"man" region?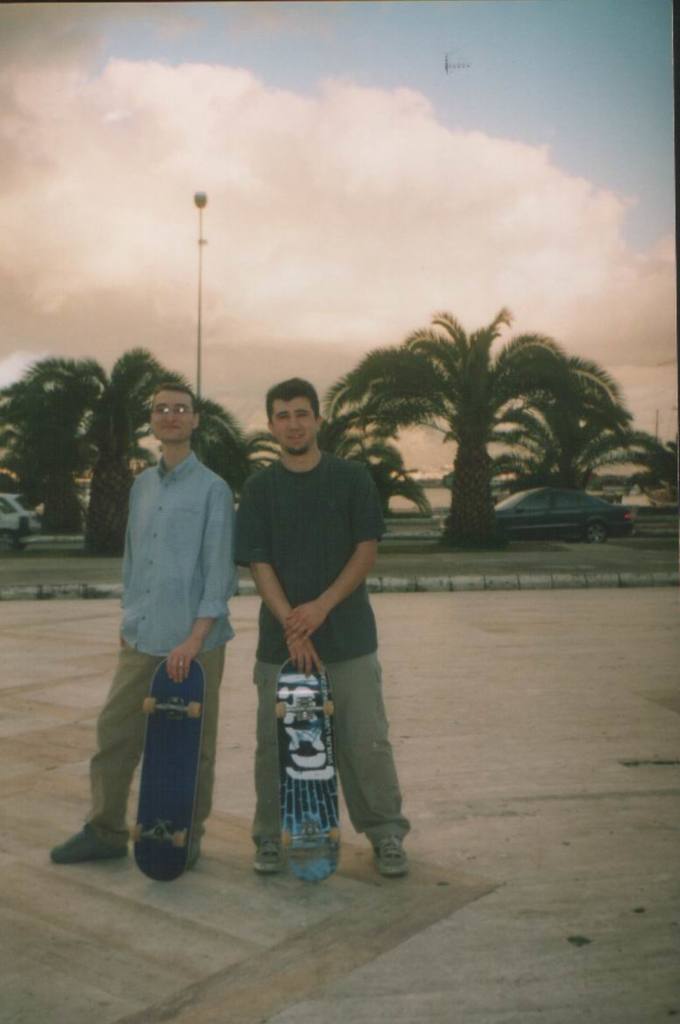
BBox(103, 344, 251, 822)
